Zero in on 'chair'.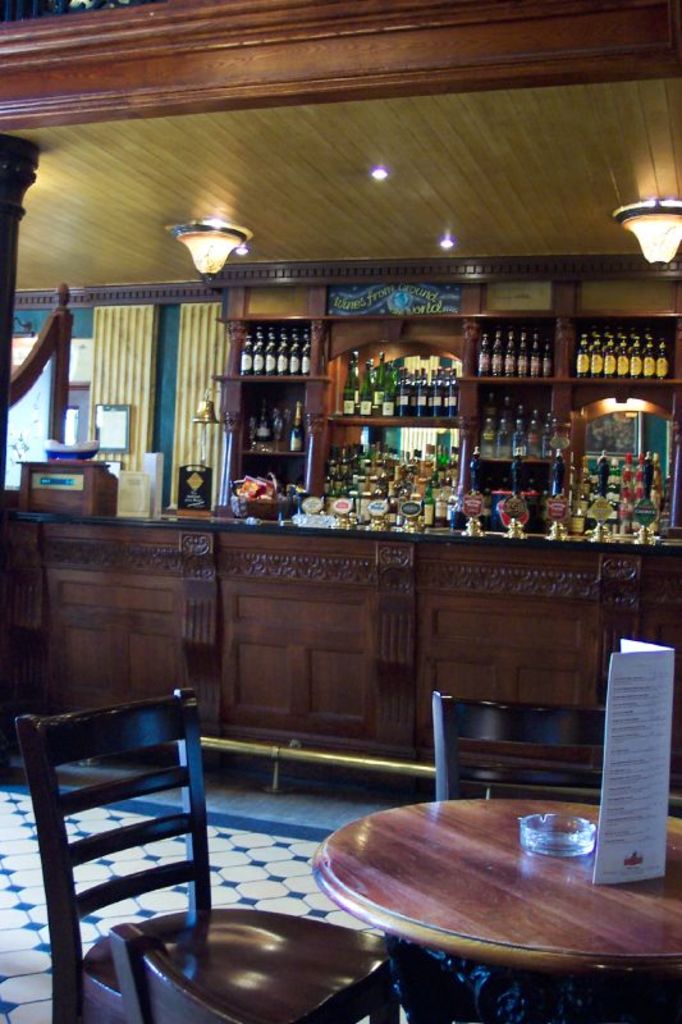
Zeroed in: (106, 920, 261, 1023).
